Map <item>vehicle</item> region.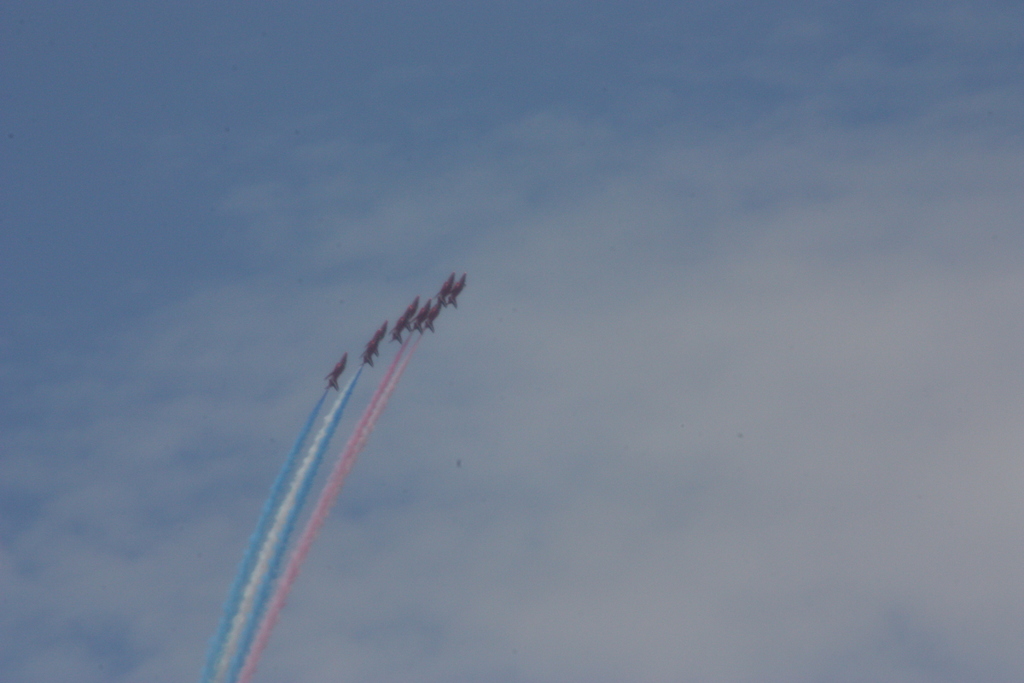
Mapped to (x1=448, y1=272, x2=463, y2=304).
